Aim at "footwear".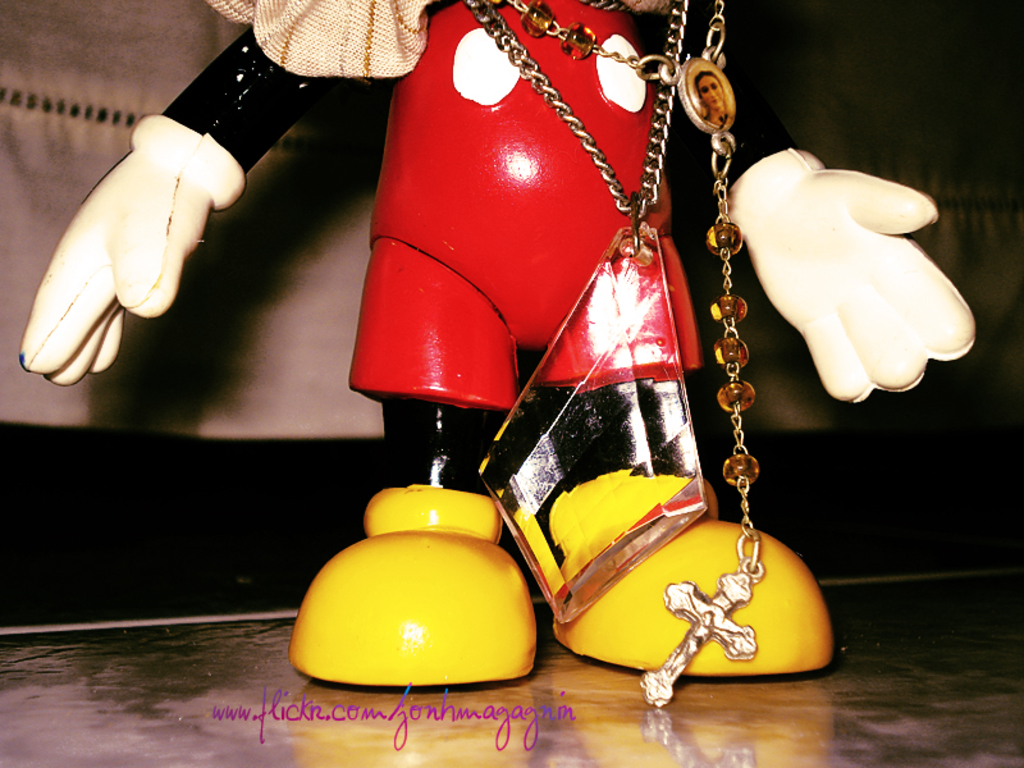
Aimed at bbox=(293, 490, 535, 687).
